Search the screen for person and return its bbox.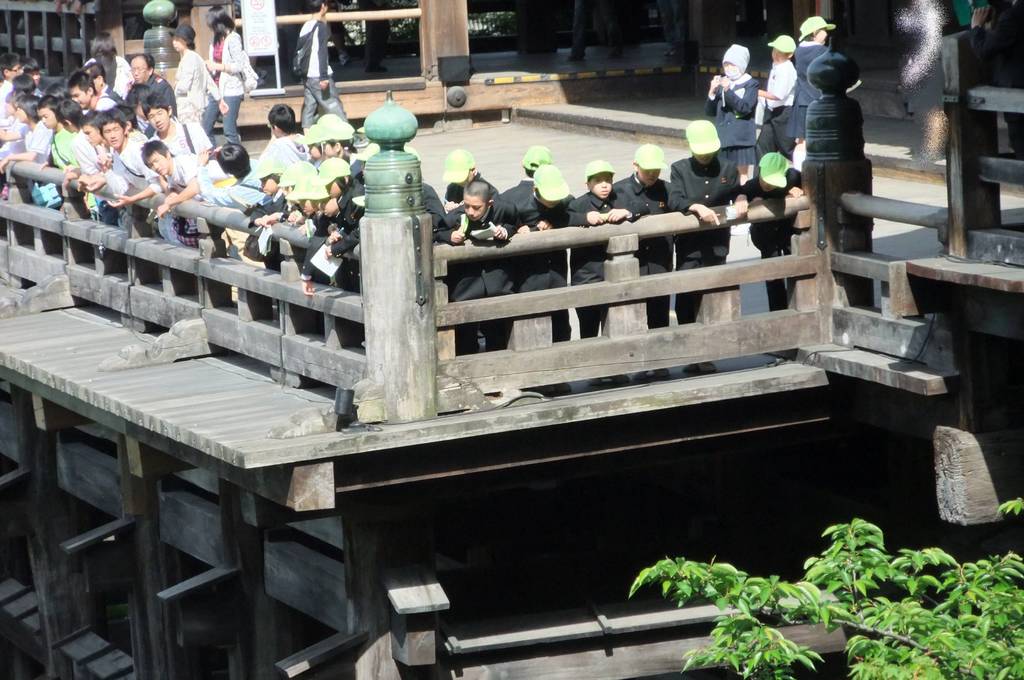
Found: Rect(288, 0, 353, 132).
